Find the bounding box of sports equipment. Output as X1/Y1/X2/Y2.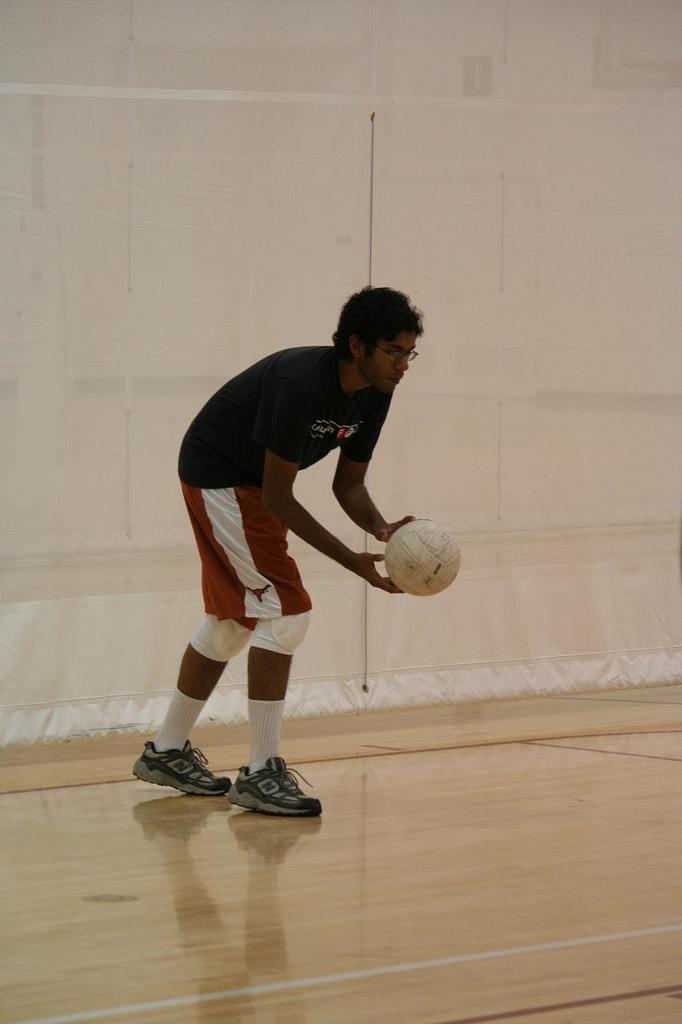
379/516/468/592.
